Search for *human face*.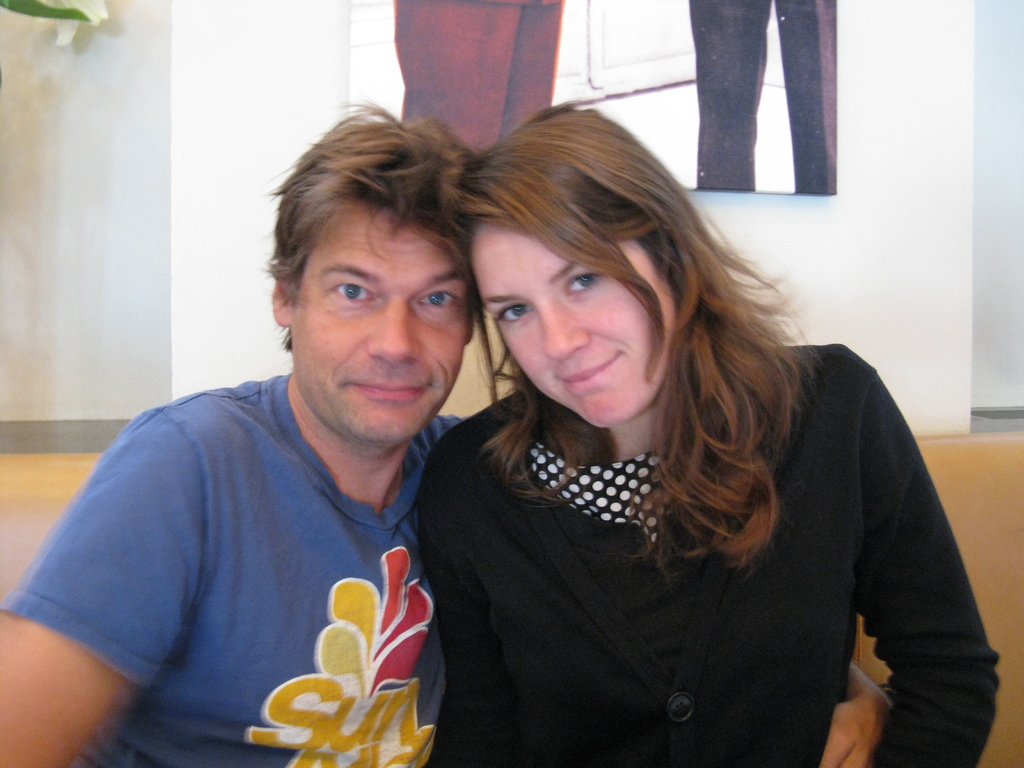
Found at Rect(482, 239, 664, 438).
